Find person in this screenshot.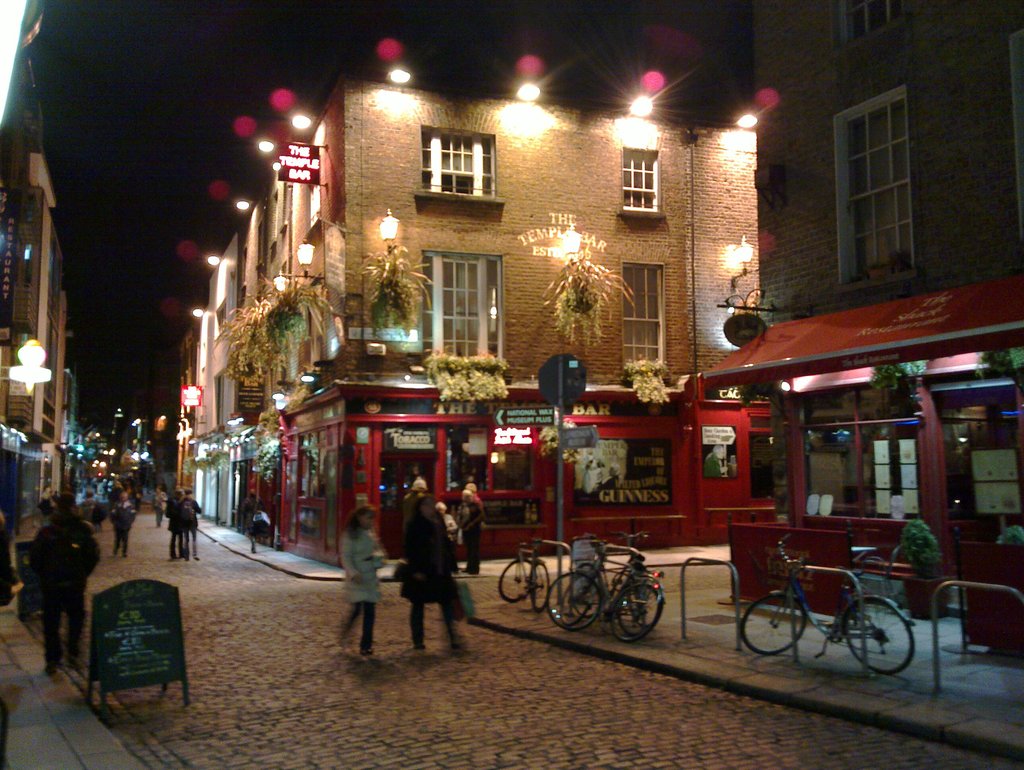
The bounding box for person is locate(466, 481, 481, 500).
